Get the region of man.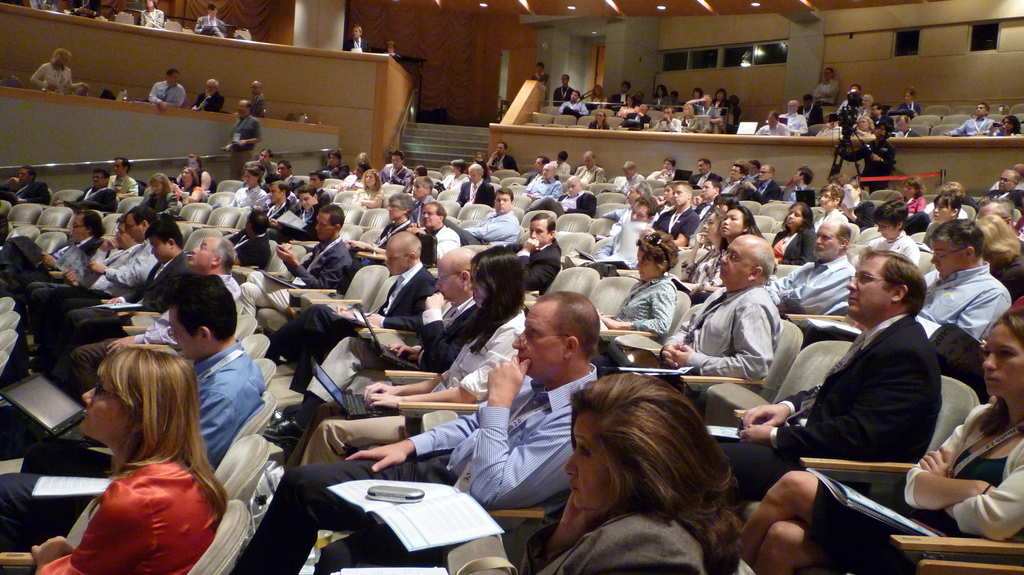
select_region(22, 210, 151, 379).
